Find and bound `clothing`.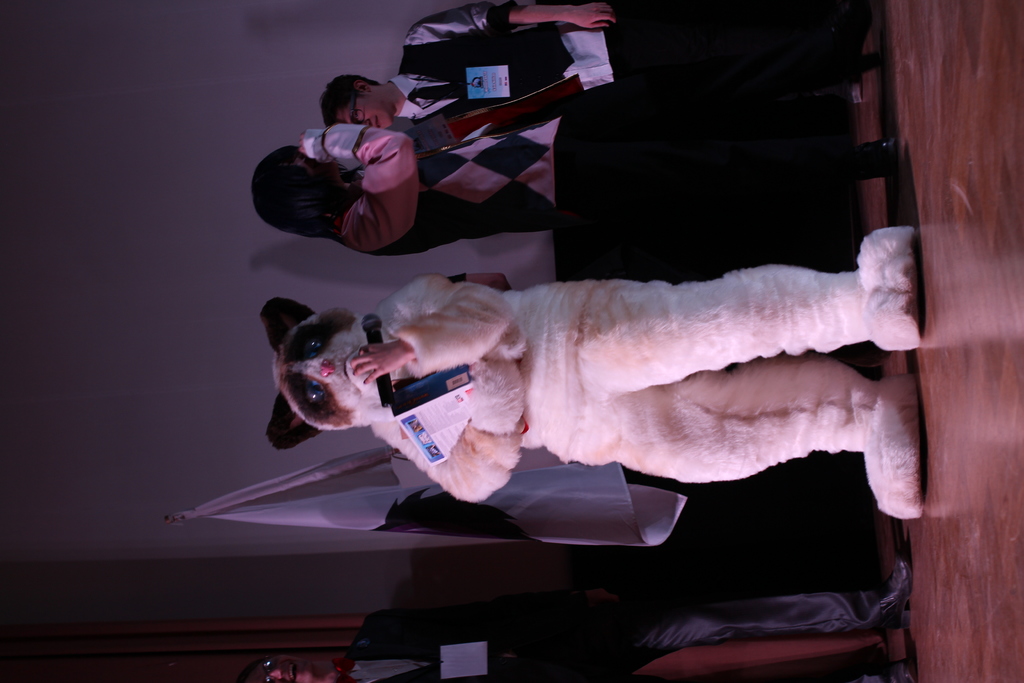
Bound: {"x1": 409, "y1": 6, "x2": 598, "y2": 140}.
